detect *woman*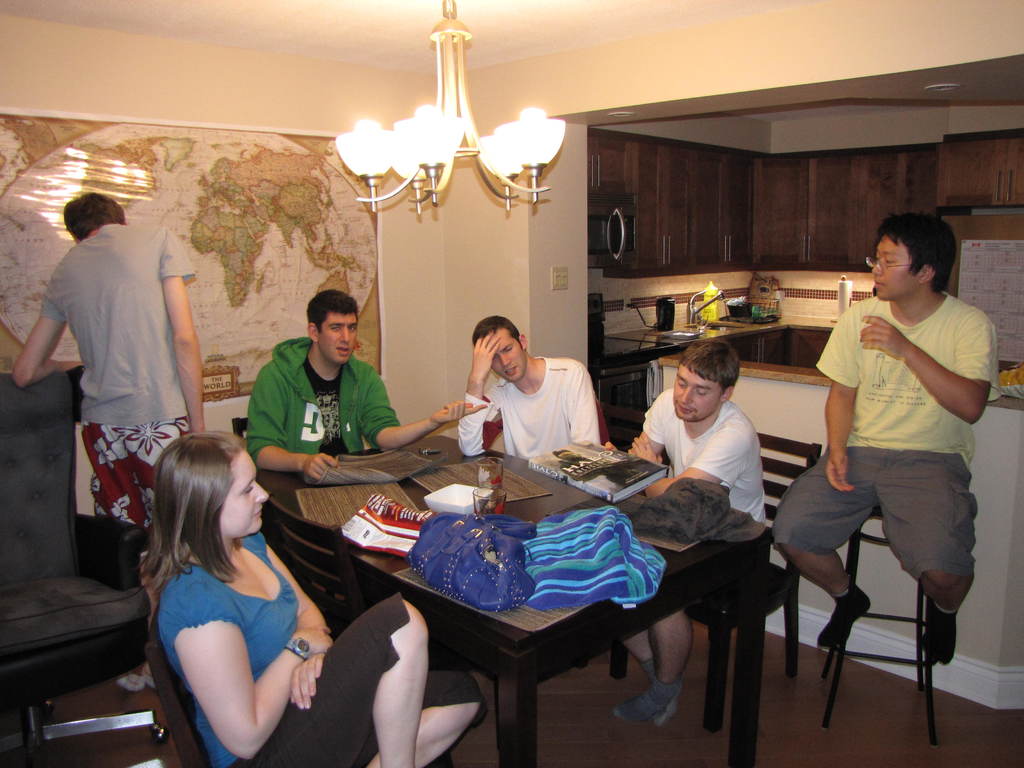
box(127, 426, 346, 767)
